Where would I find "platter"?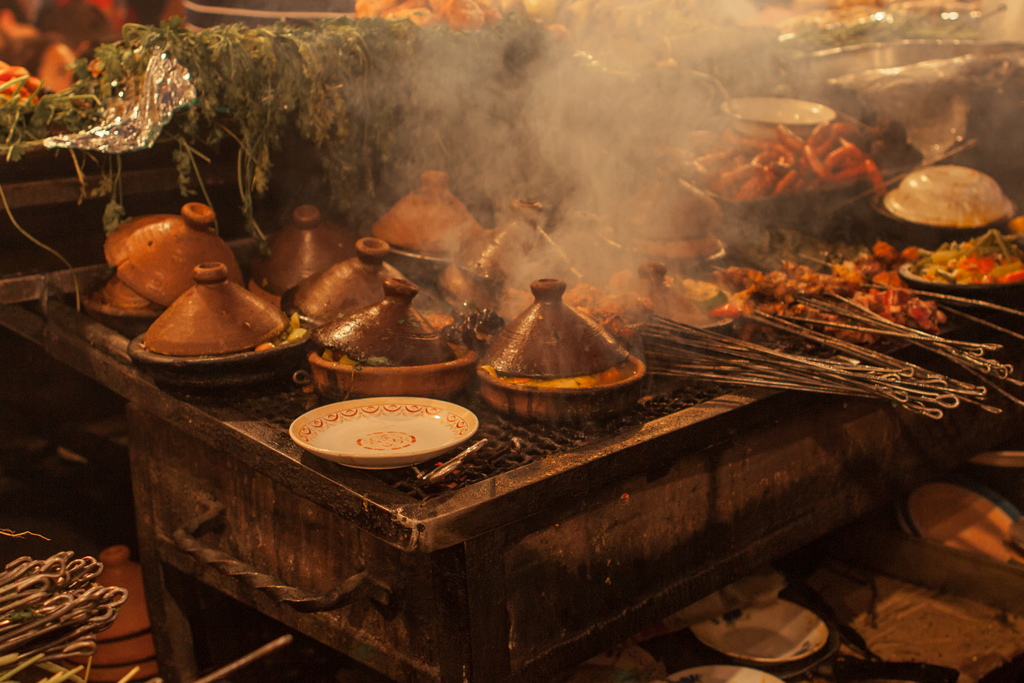
At l=668, t=664, r=775, b=682.
